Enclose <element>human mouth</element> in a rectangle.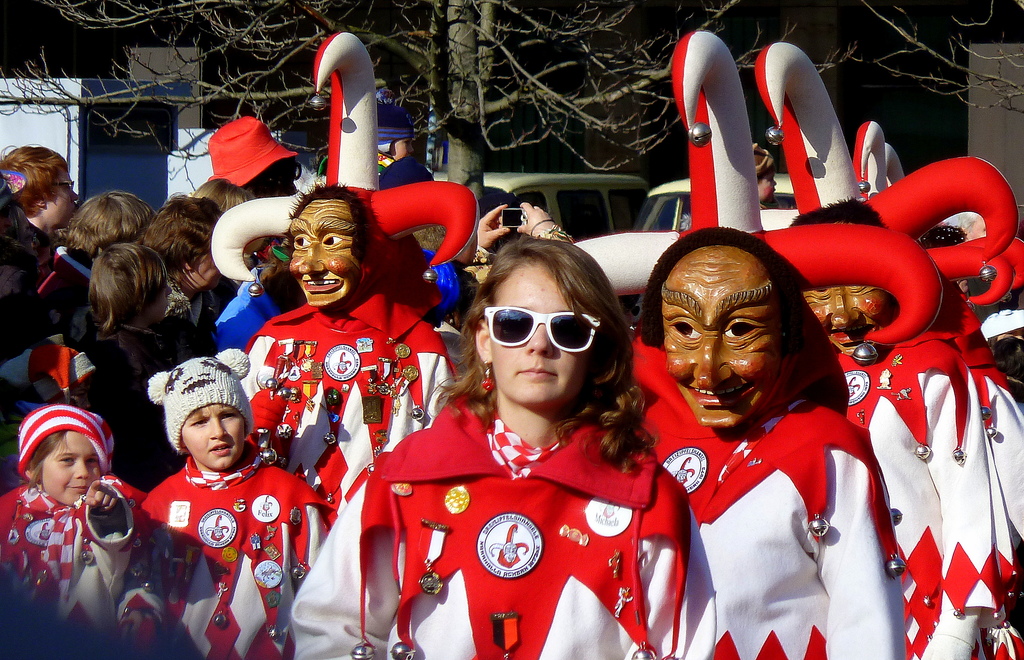
(827,326,873,350).
